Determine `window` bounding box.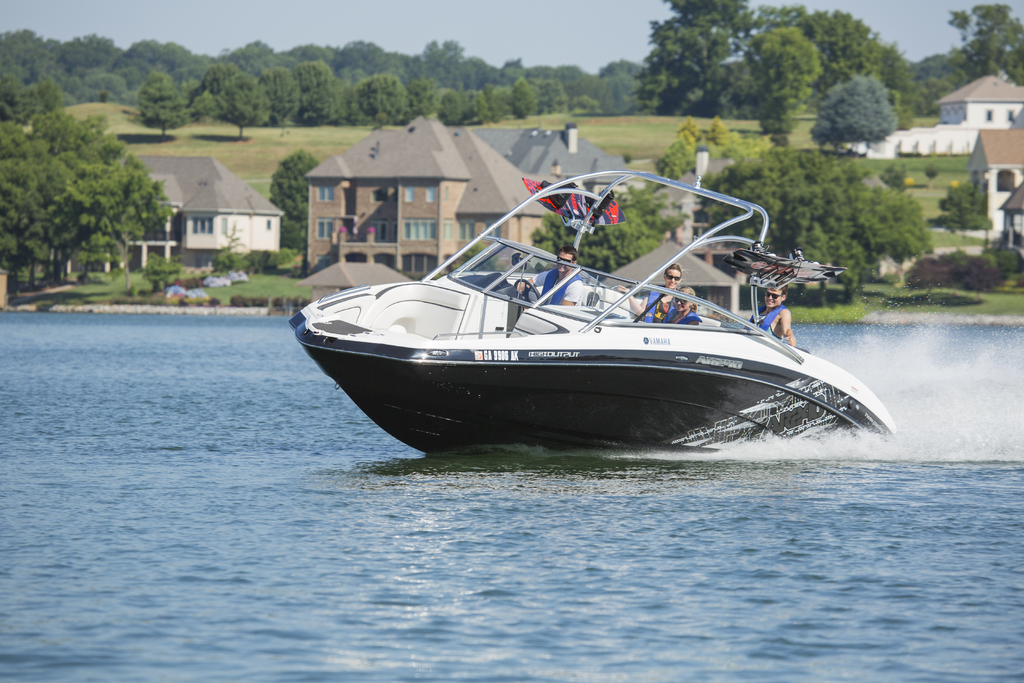
Determined: box(403, 217, 435, 243).
